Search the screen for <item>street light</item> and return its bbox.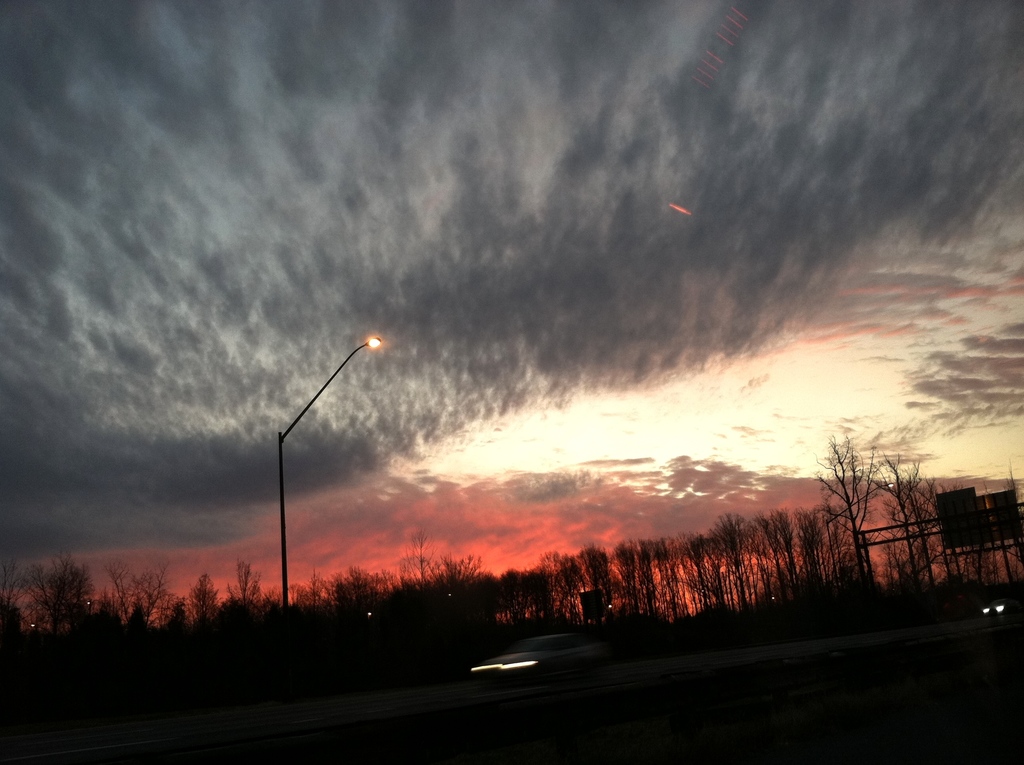
Found: bbox=[246, 308, 403, 670].
